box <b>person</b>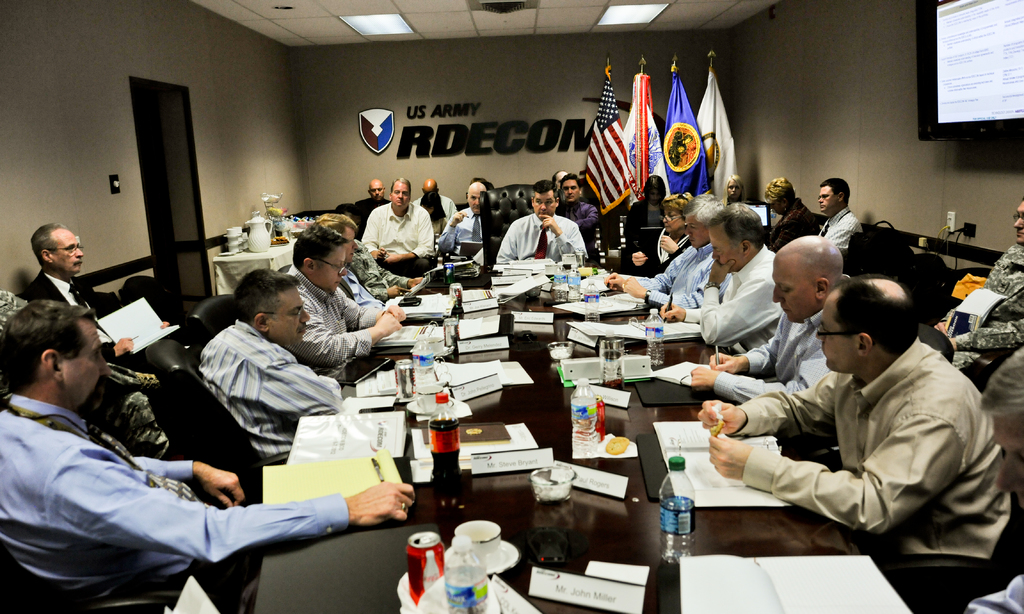
[left=363, top=179, right=438, bottom=263]
